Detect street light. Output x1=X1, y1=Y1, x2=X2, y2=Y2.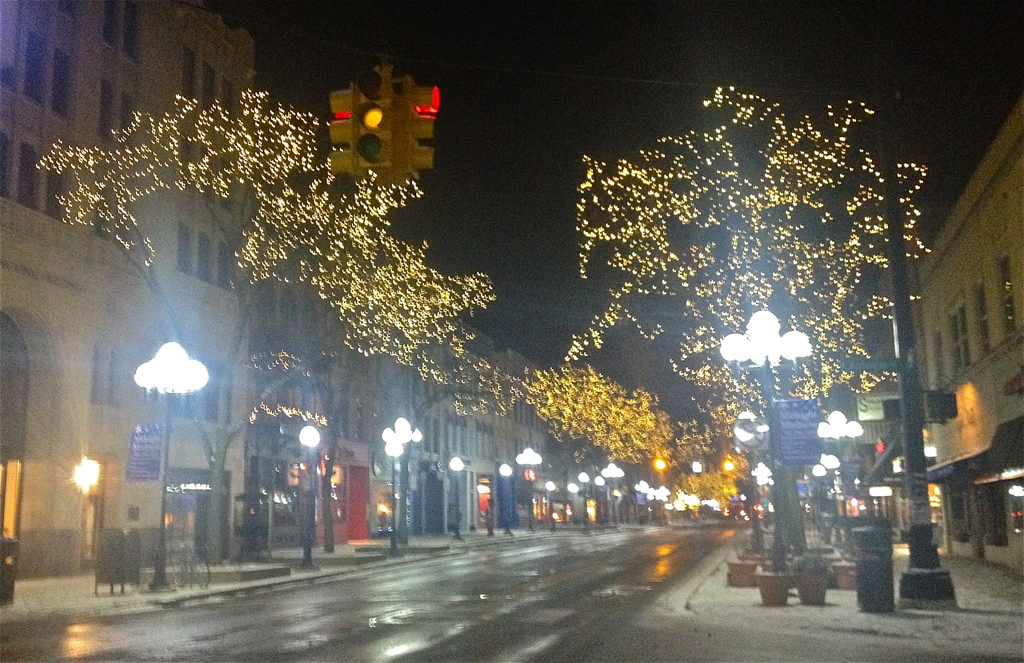
x1=566, y1=484, x2=576, y2=524.
